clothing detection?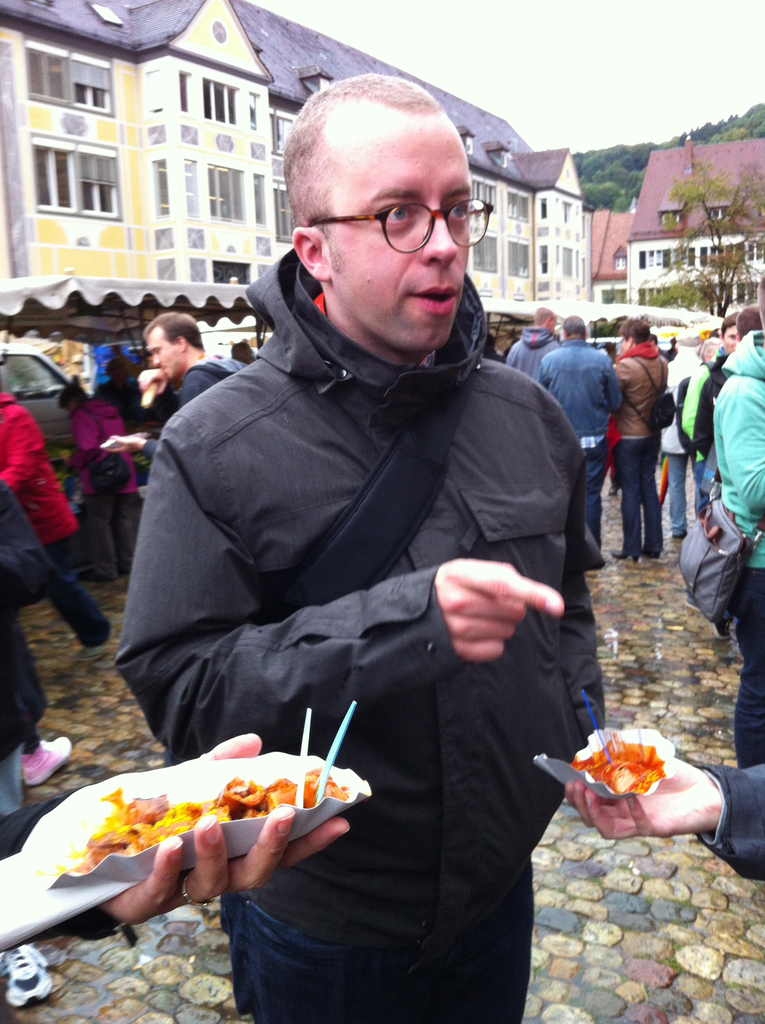
(656,339,675,360)
